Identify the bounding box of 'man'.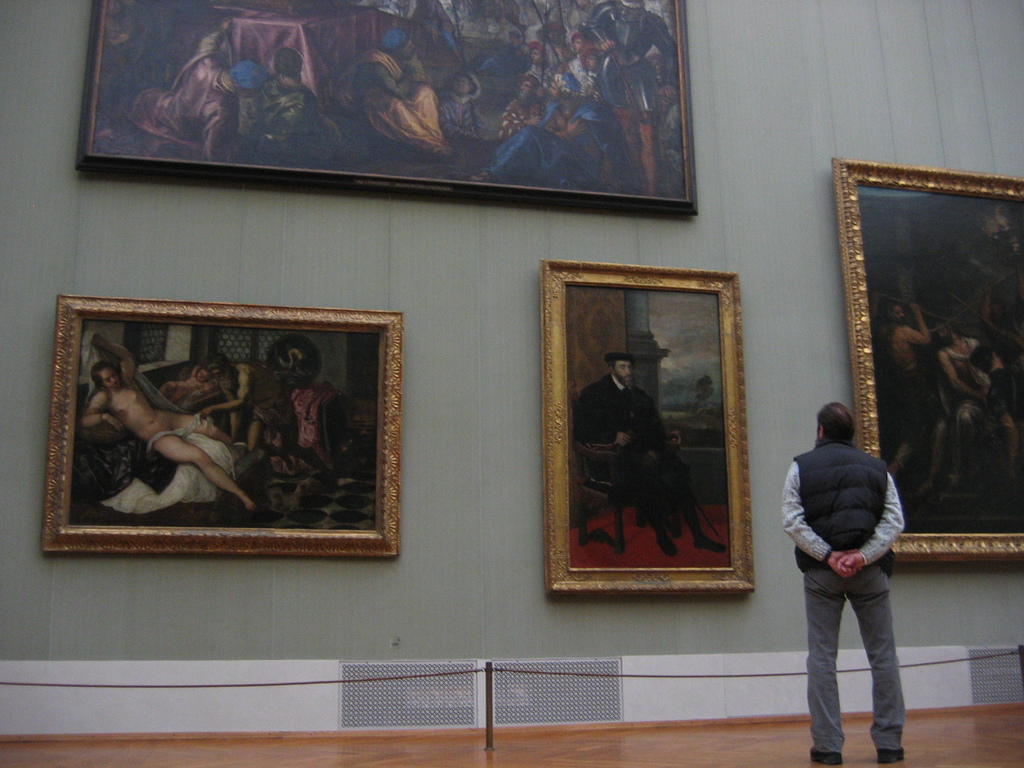
detection(792, 399, 915, 742).
